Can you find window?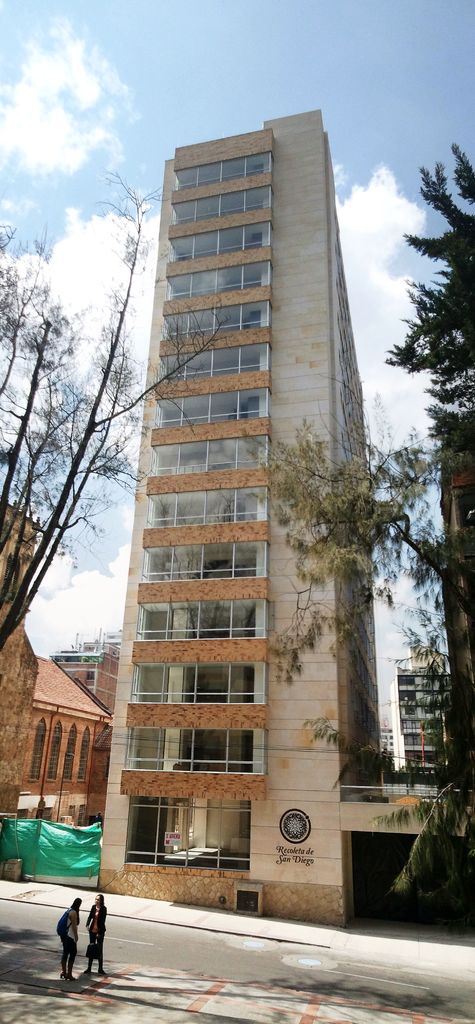
Yes, bounding box: (x1=167, y1=261, x2=274, y2=305).
